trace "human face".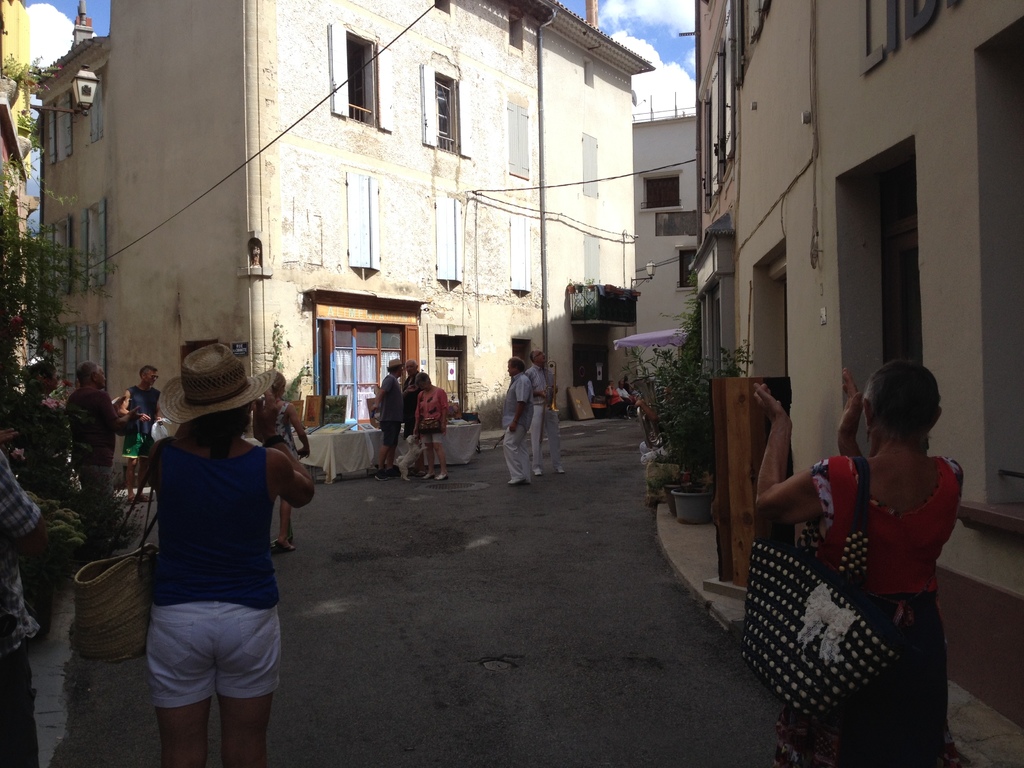
Traced to Rect(611, 381, 615, 387).
